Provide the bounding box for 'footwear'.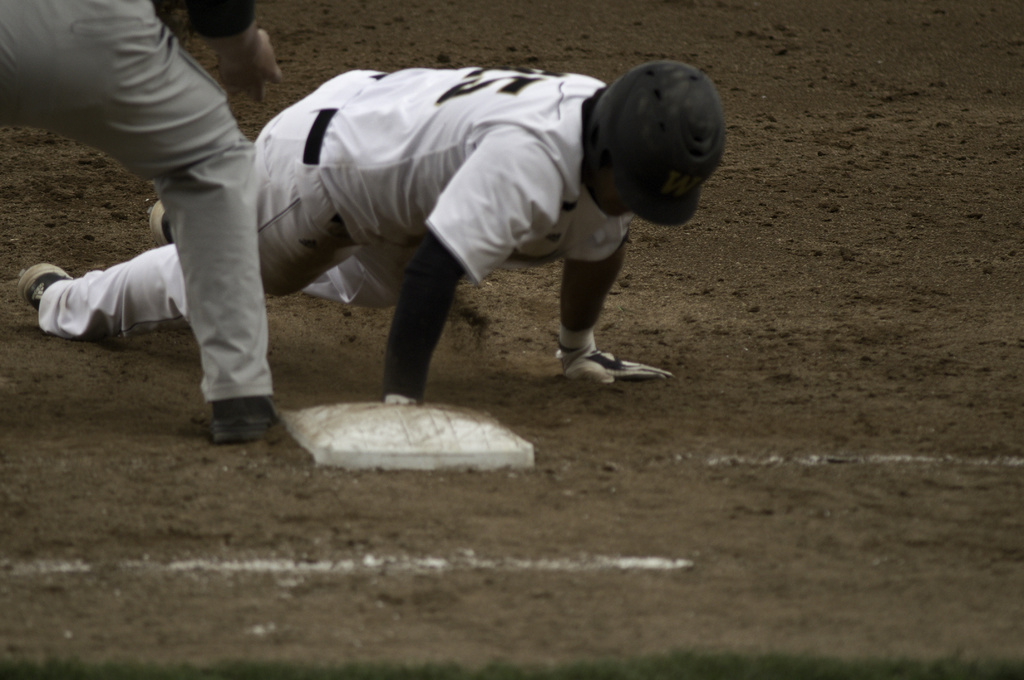
(17,263,67,313).
